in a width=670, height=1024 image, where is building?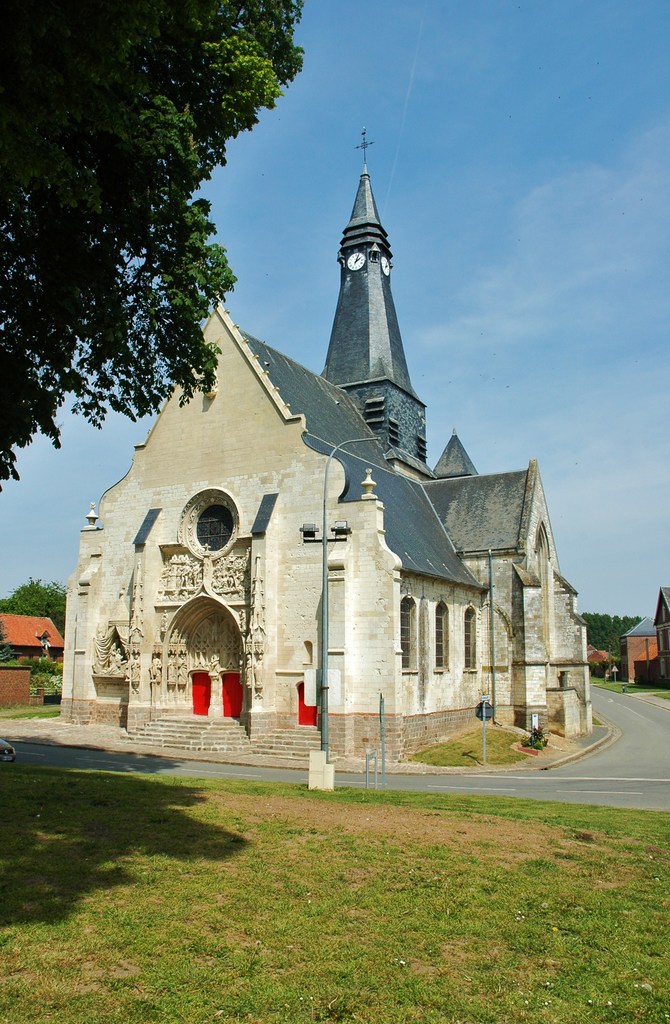
619,586,669,683.
